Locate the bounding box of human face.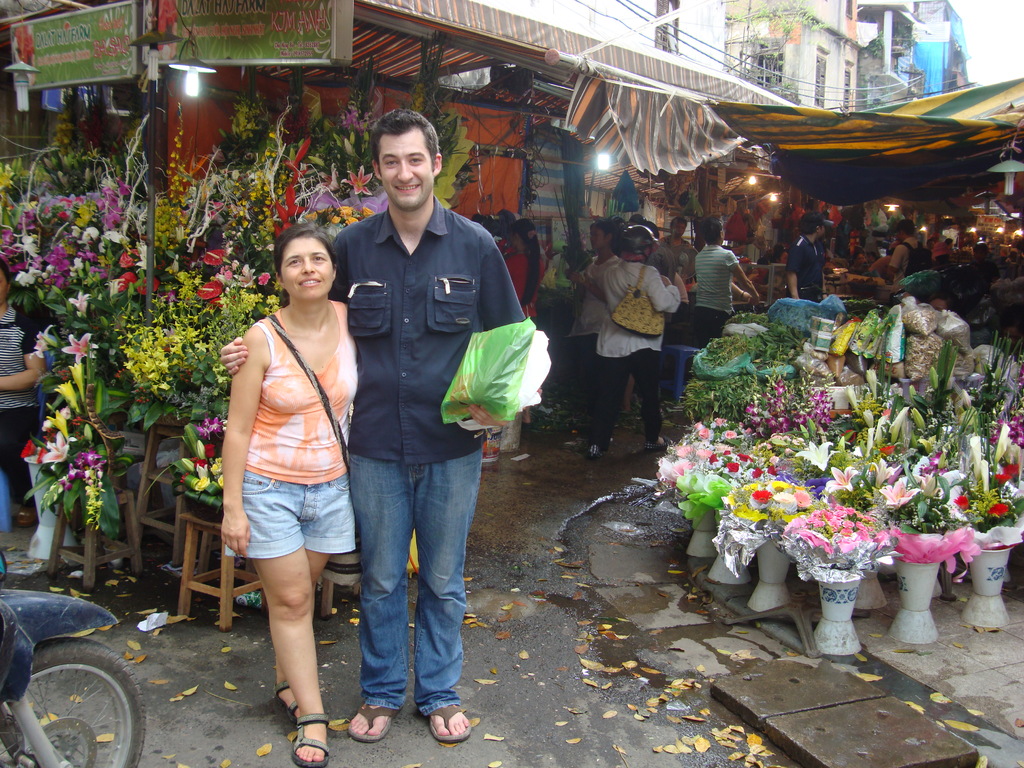
Bounding box: bbox=[673, 221, 686, 239].
